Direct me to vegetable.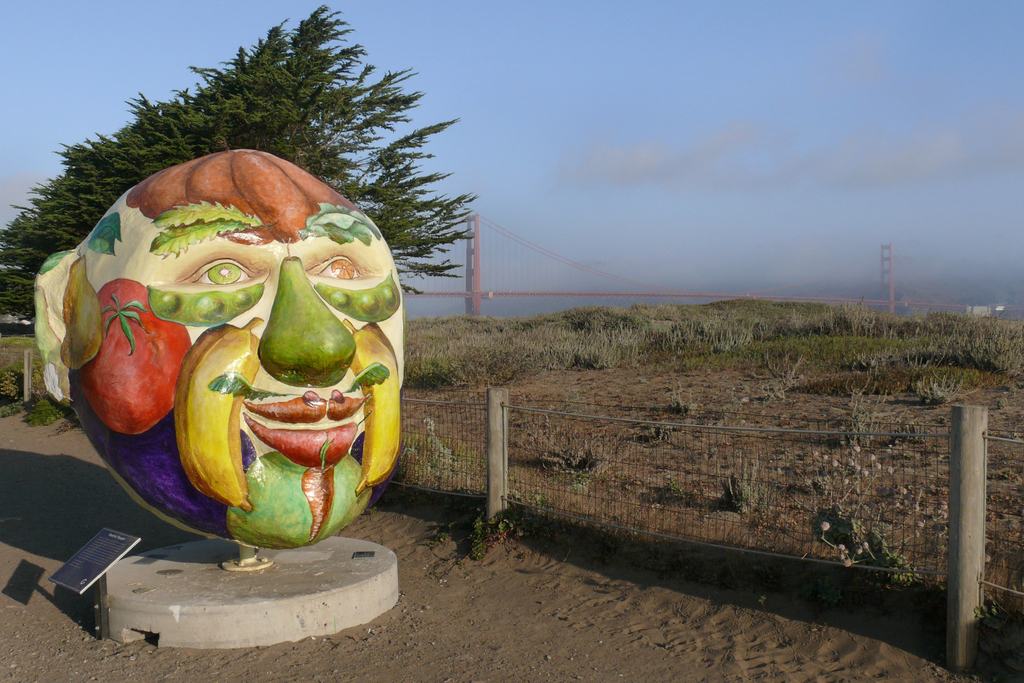
Direction: select_region(300, 440, 333, 541).
